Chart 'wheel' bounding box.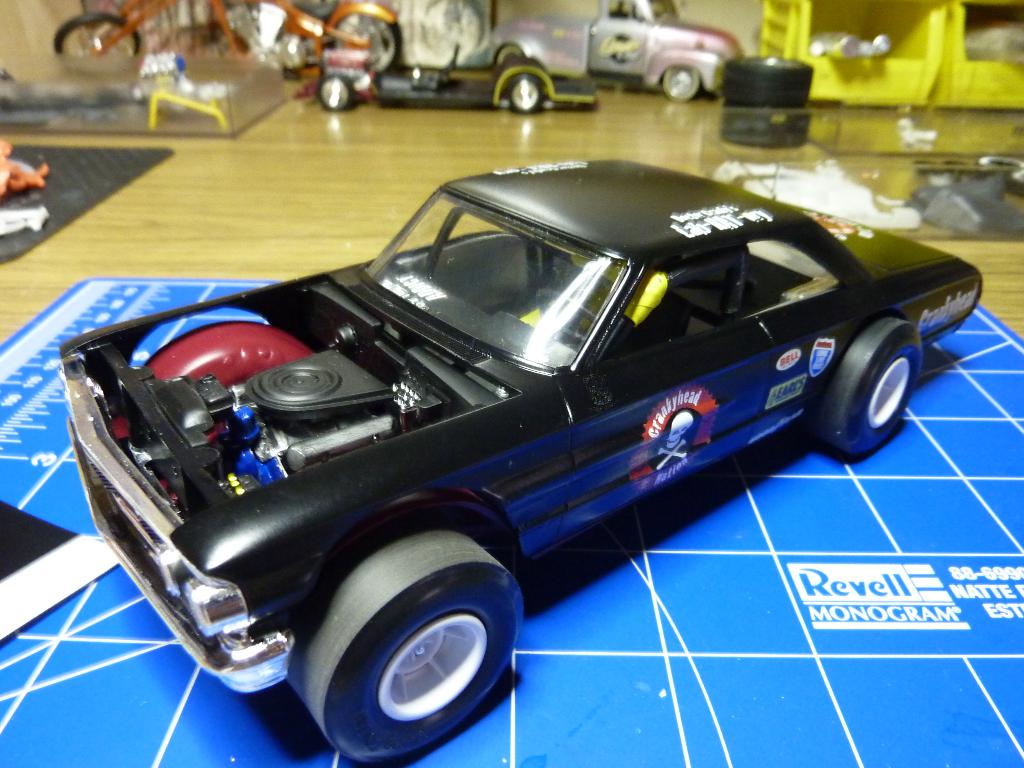
Charted: box(301, 554, 511, 750).
